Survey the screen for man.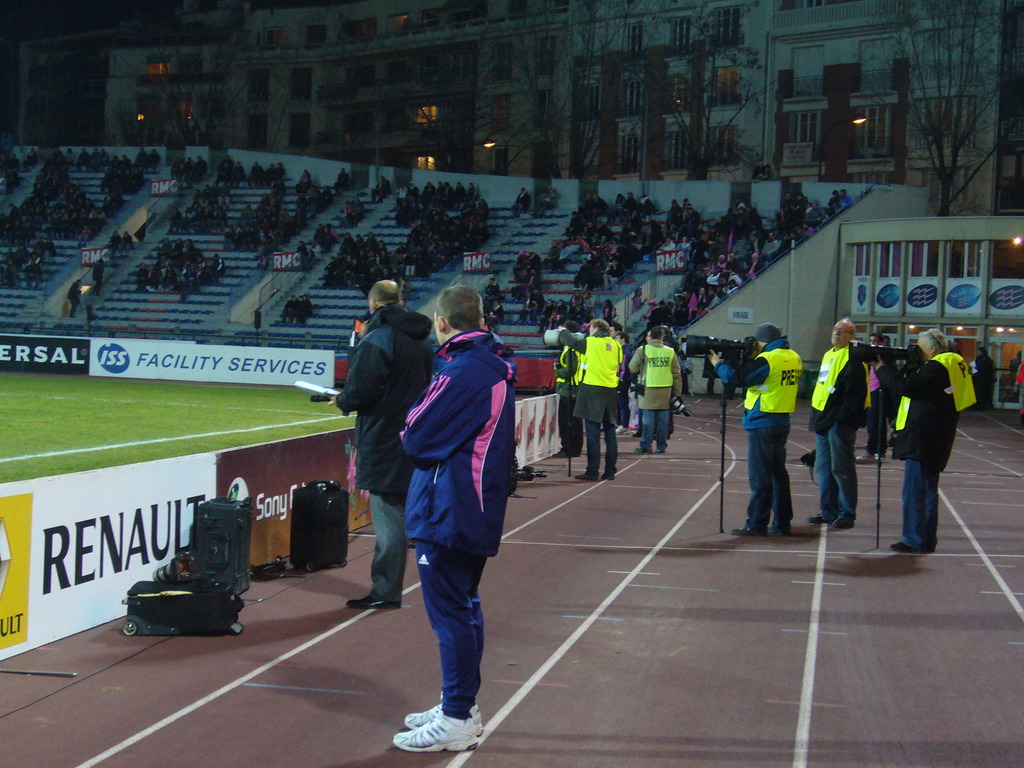
Survey found: bbox(357, 301, 527, 744).
